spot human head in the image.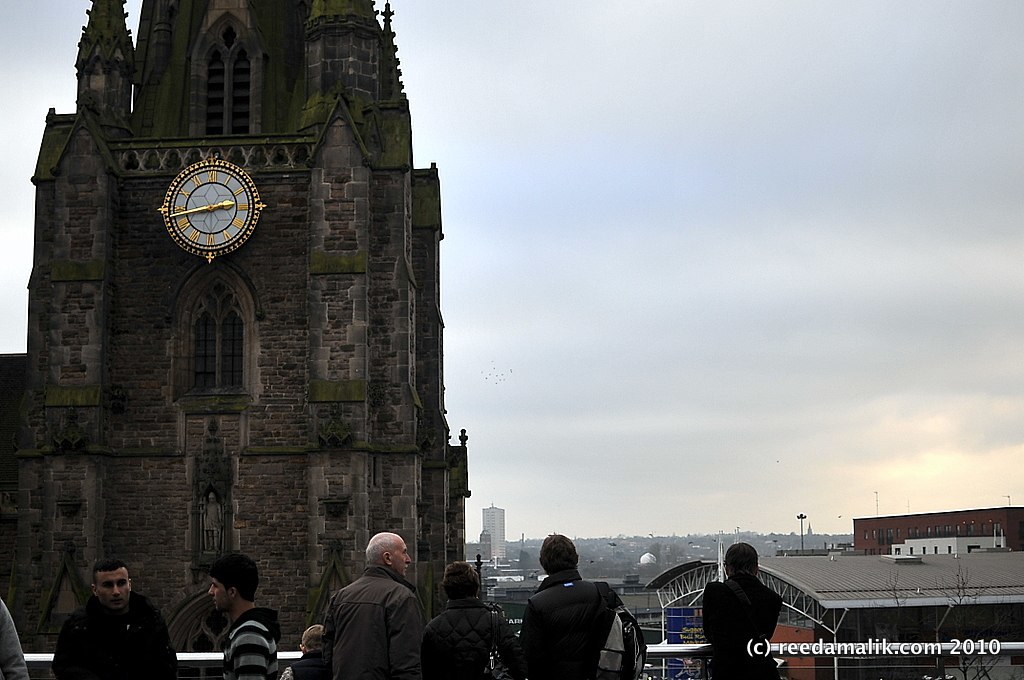
human head found at 535 531 582 579.
